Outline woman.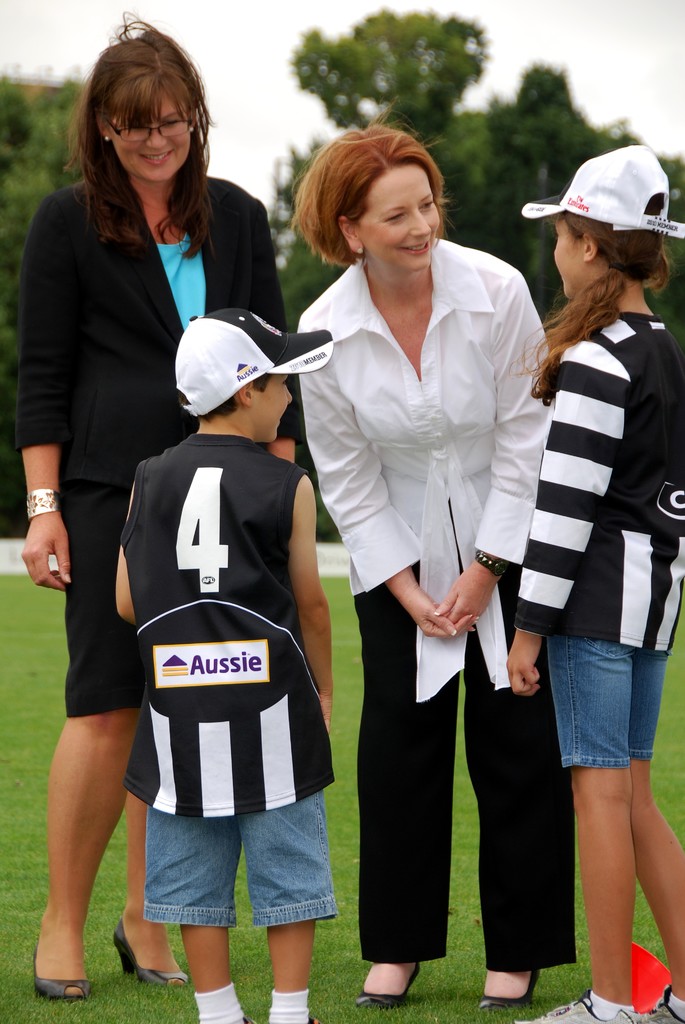
Outline: box(6, 6, 289, 1001).
